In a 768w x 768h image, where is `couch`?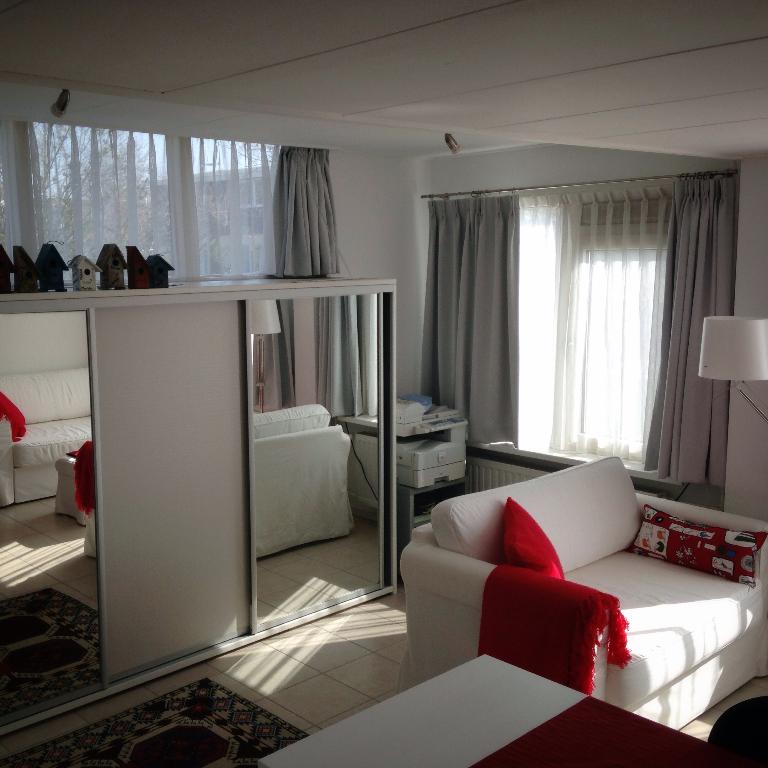
{"left": 390, "top": 453, "right": 767, "bottom": 729}.
